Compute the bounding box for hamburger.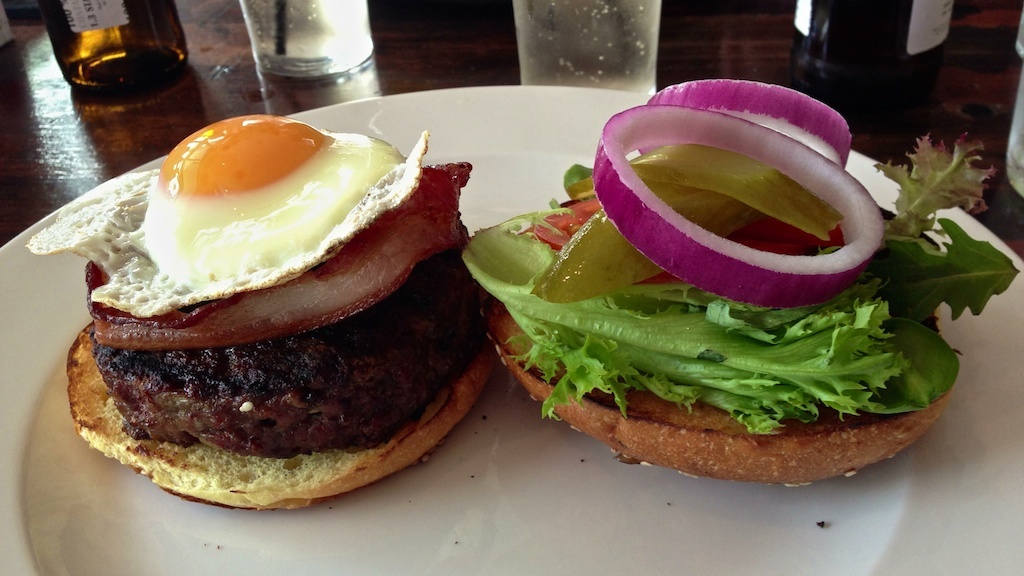
box(29, 113, 490, 514).
